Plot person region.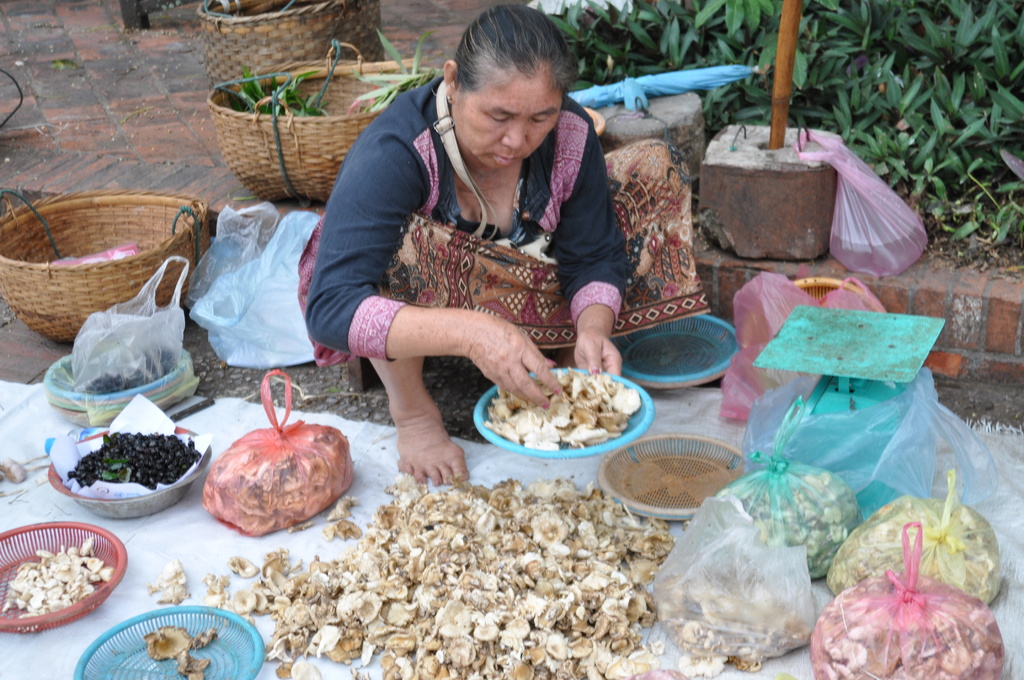
Plotted at Rect(297, 4, 716, 487).
